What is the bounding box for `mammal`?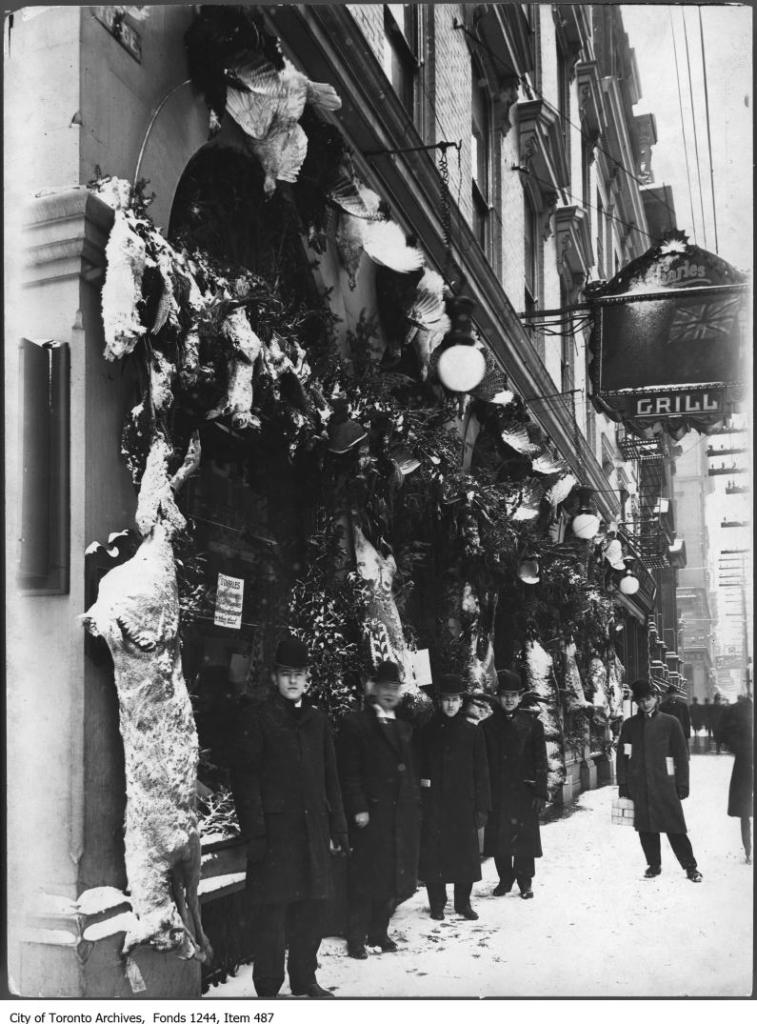
left=332, top=653, right=417, bottom=948.
